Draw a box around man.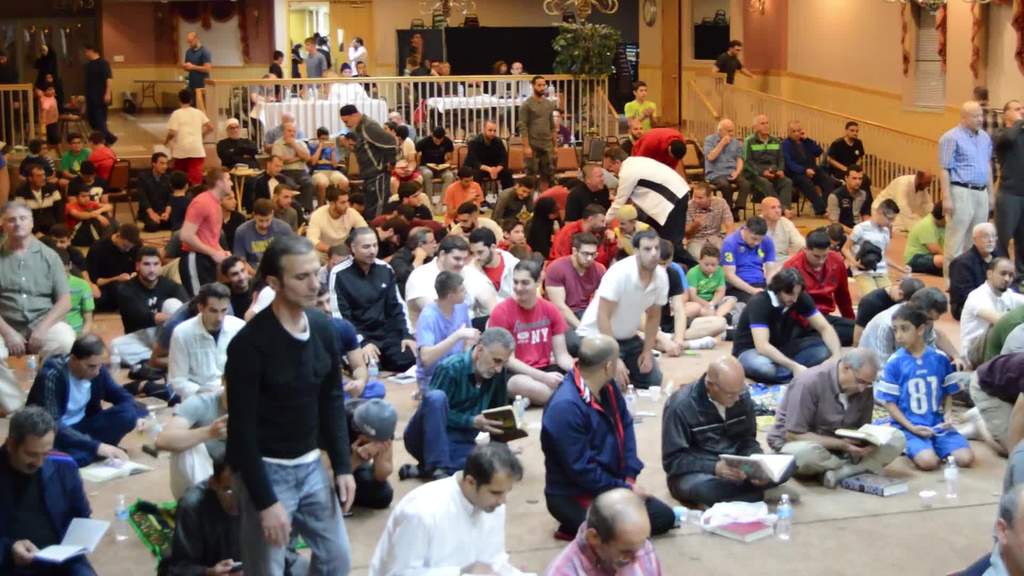
box(329, 227, 417, 369).
